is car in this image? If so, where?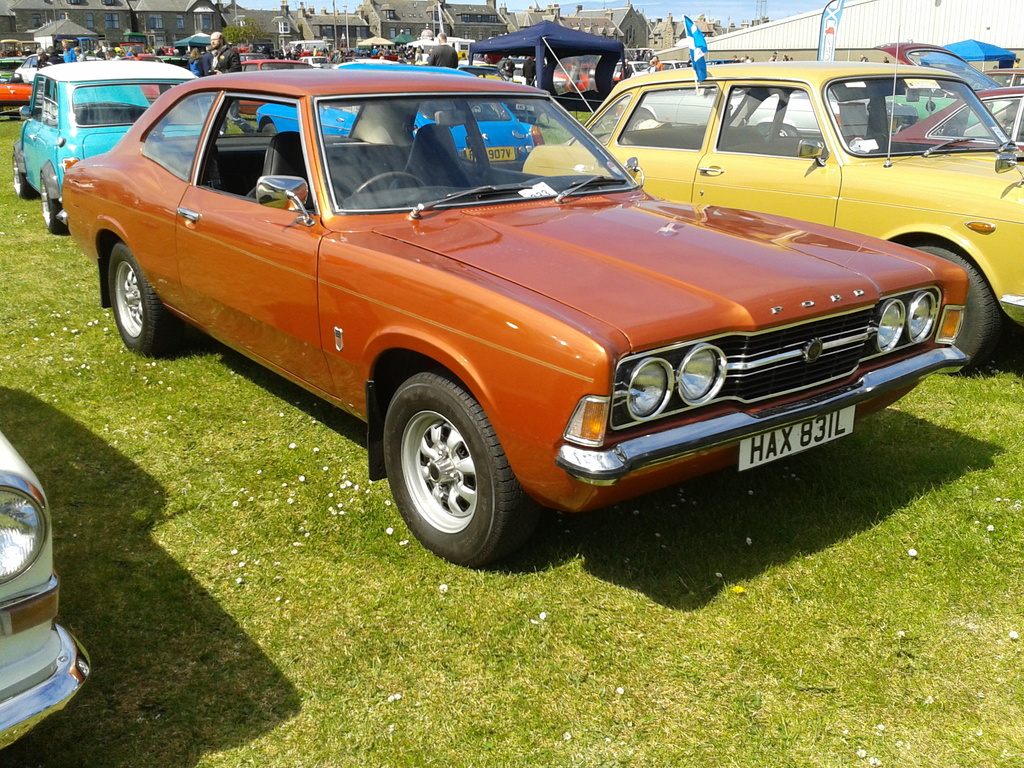
Yes, at select_region(890, 93, 1023, 156).
